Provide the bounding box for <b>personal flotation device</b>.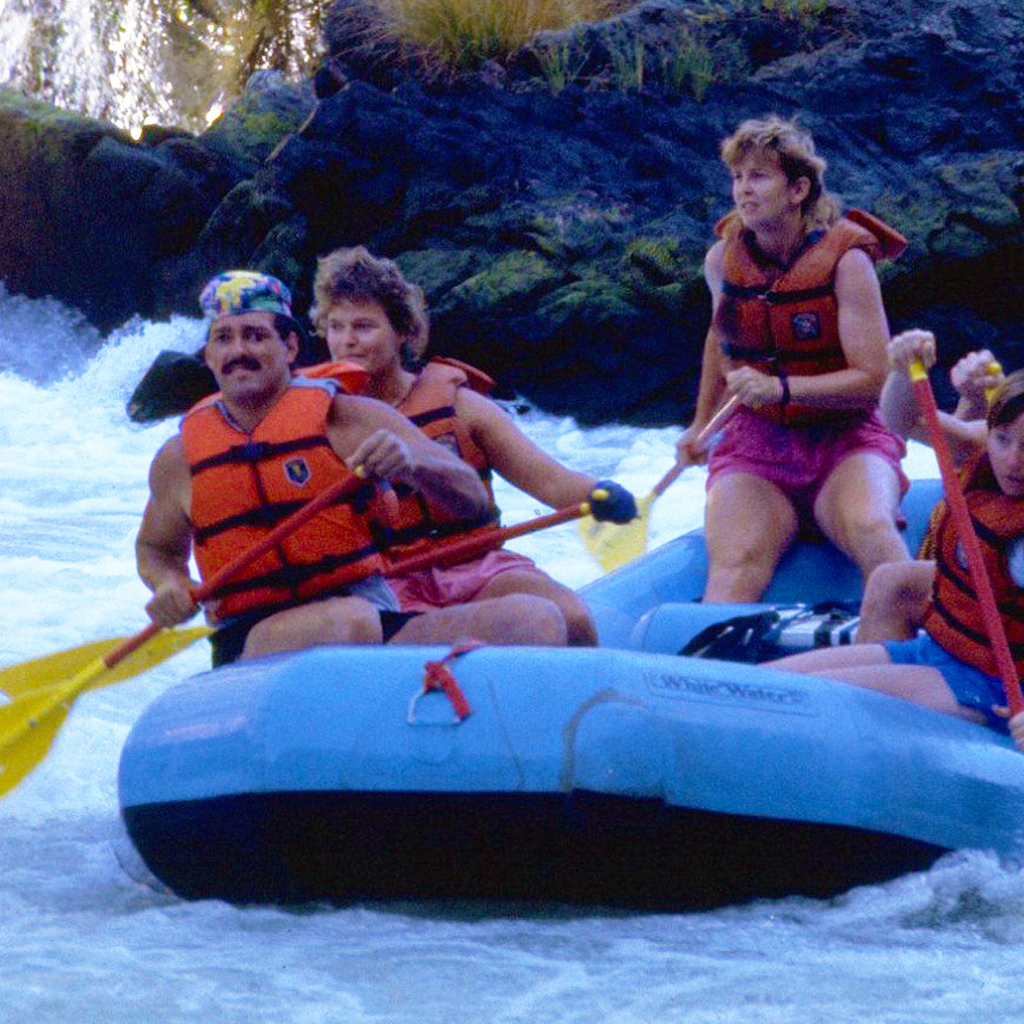
[x1=189, y1=371, x2=387, y2=617].
